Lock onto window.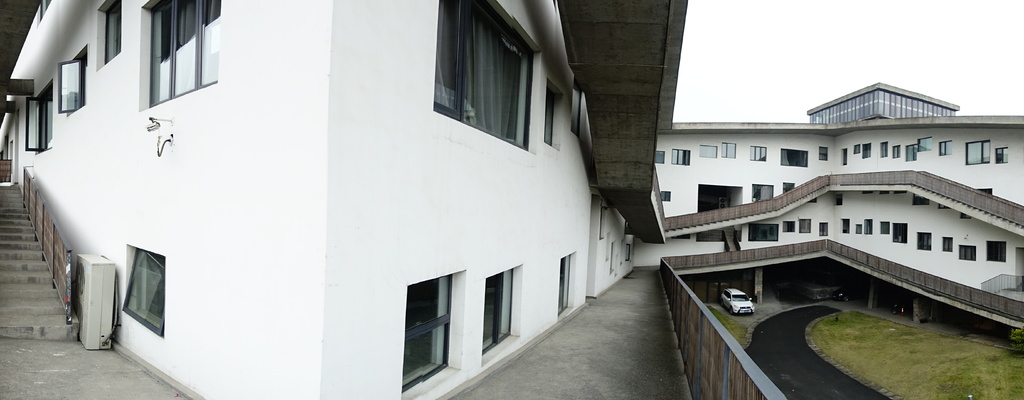
Locked: [891, 142, 902, 156].
